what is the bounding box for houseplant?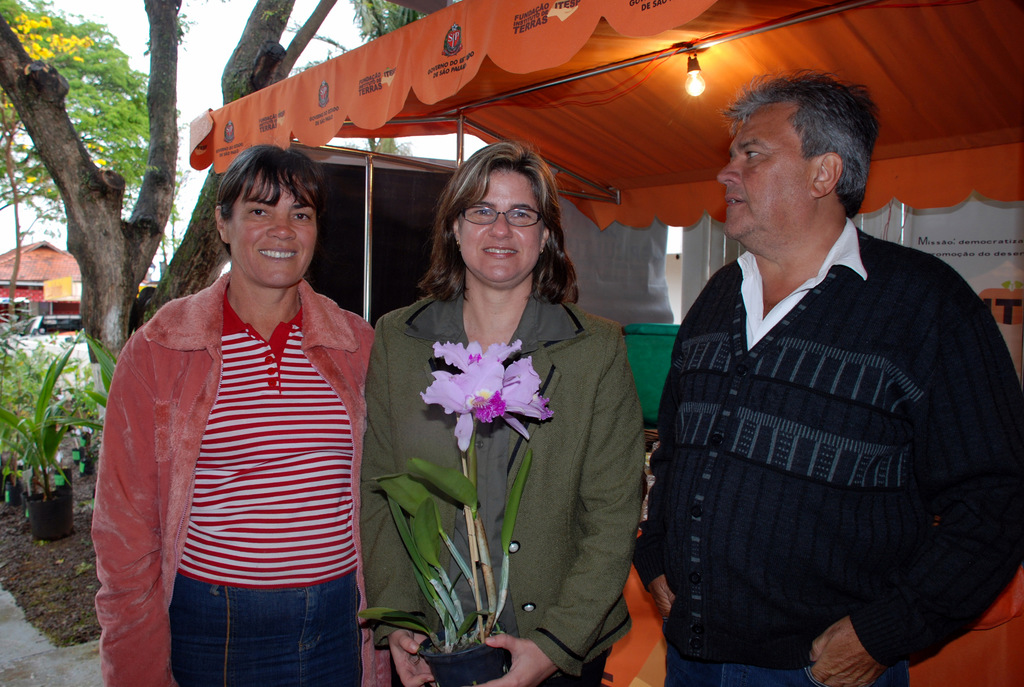
(0, 326, 100, 541).
